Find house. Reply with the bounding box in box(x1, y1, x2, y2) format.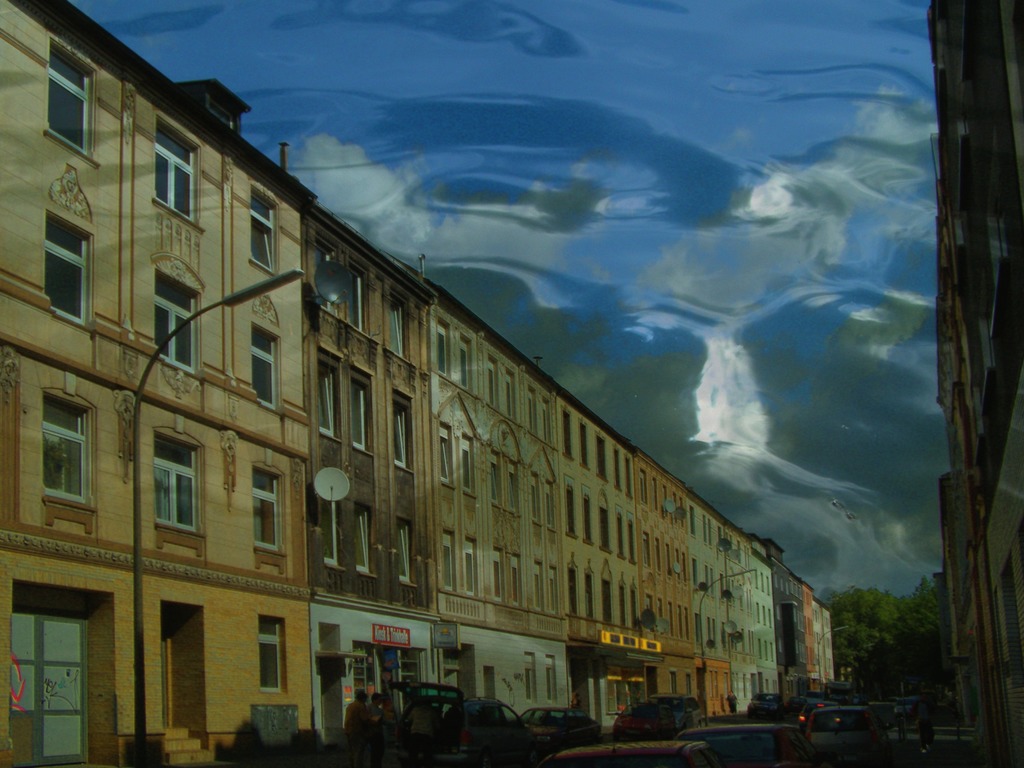
box(428, 277, 573, 728).
